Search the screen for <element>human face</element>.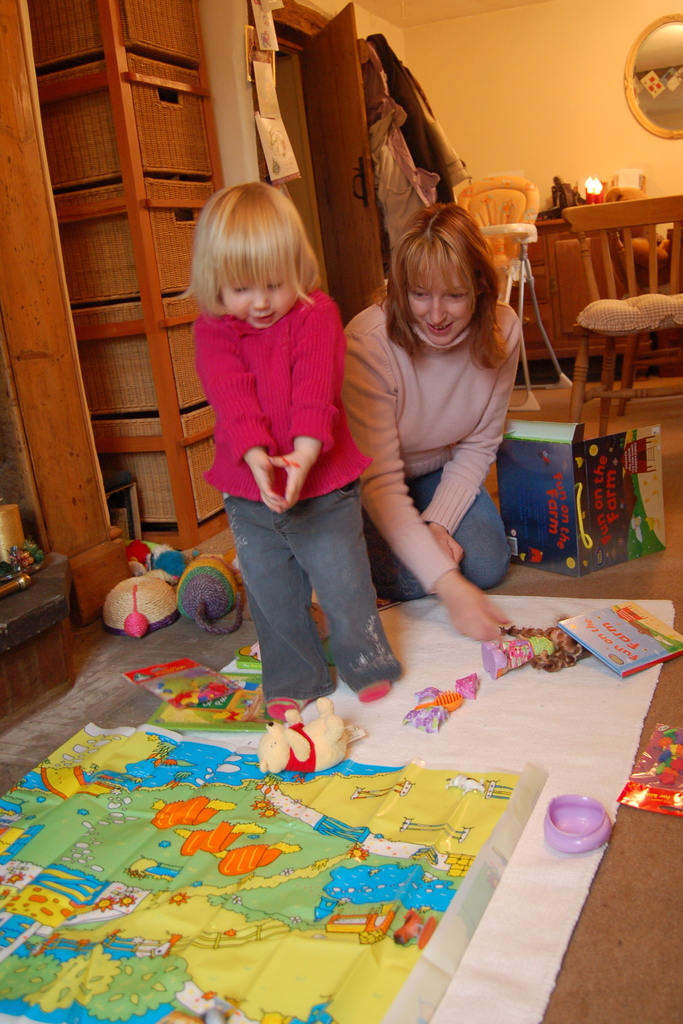
Found at detection(412, 281, 477, 344).
